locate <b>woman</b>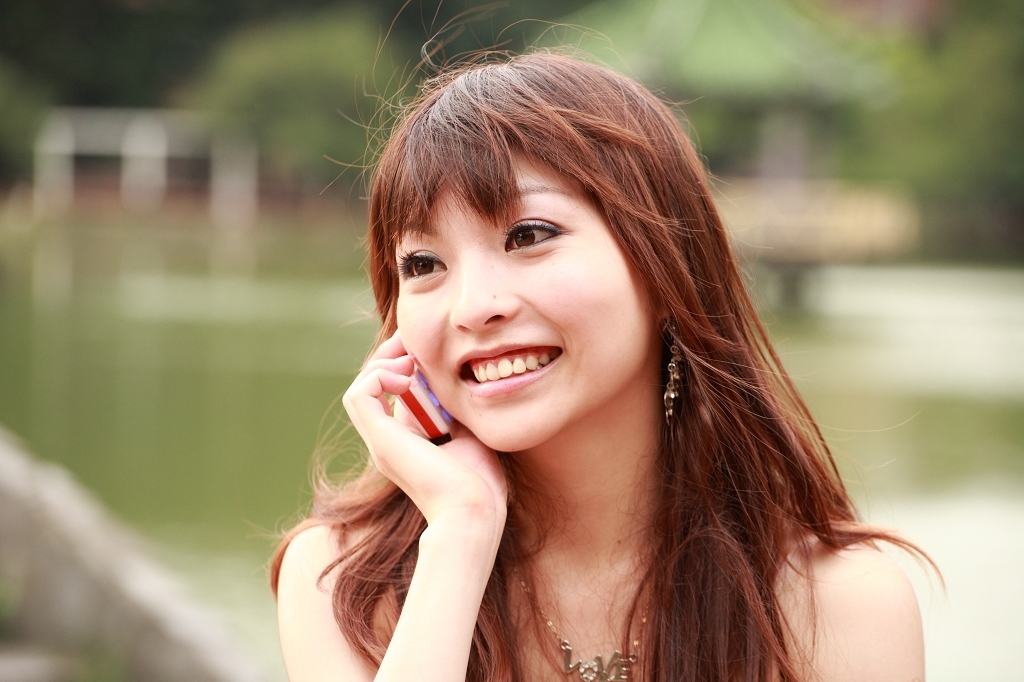
bbox=[247, 72, 939, 678]
